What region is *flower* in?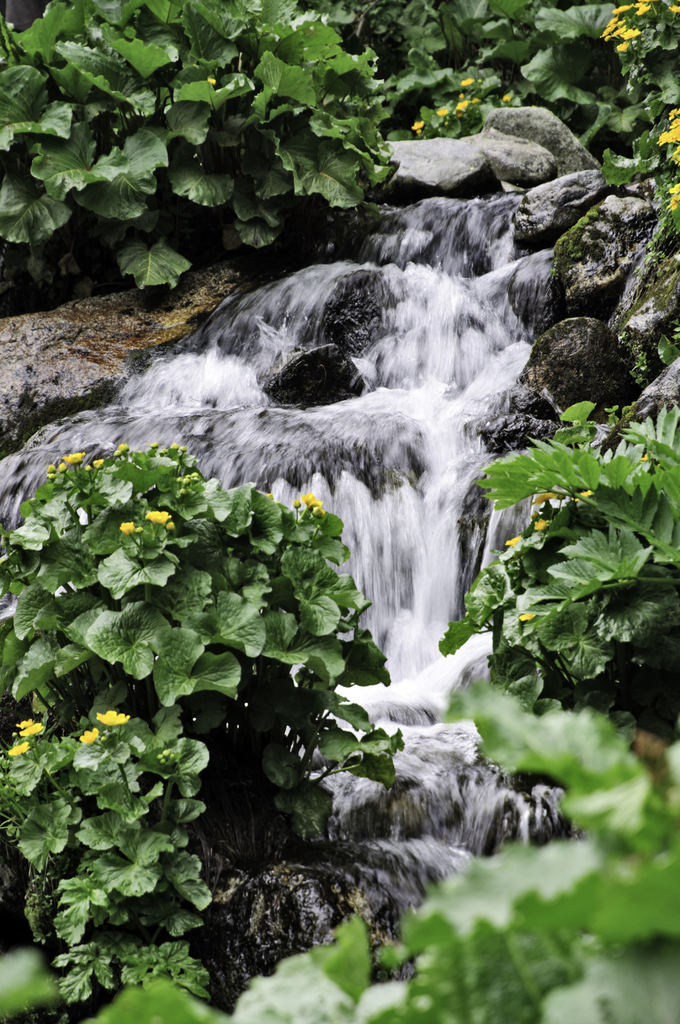
{"left": 435, "top": 109, "right": 448, "bottom": 115}.
